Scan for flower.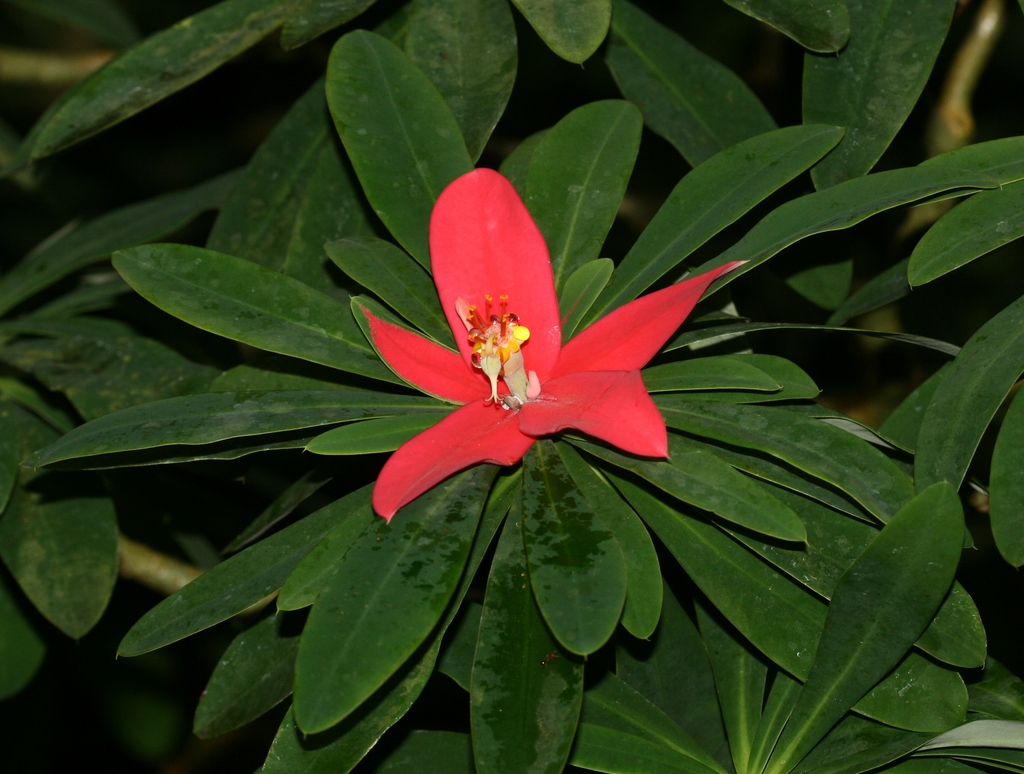
Scan result: (x1=335, y1=168, x2=771, y2=505).
